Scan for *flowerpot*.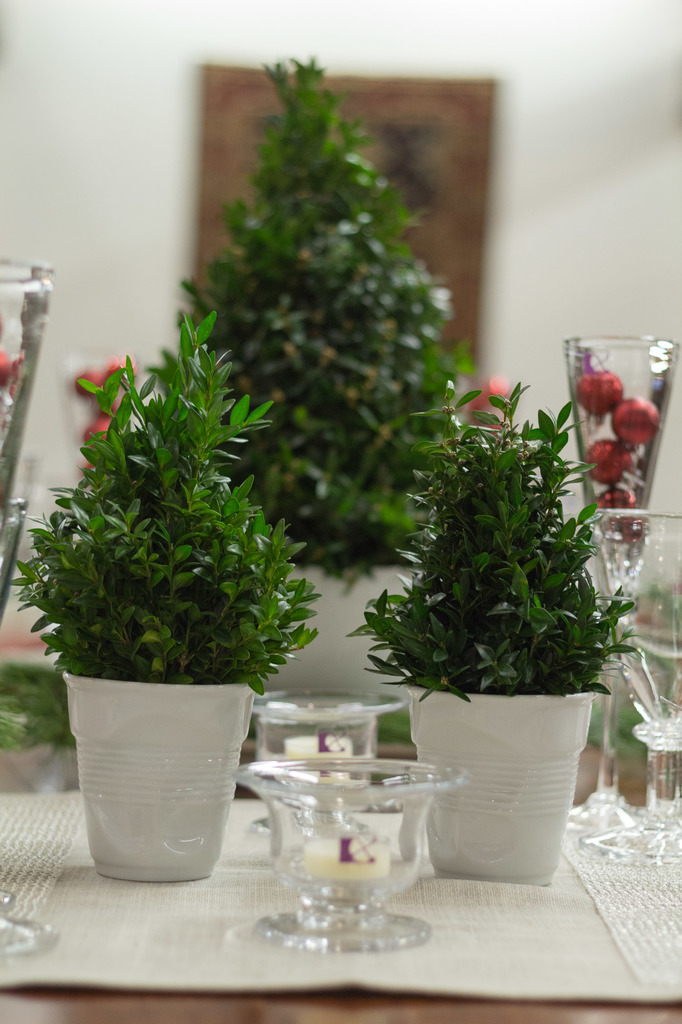
Scan result: <bbox>404, 689, 600, 883</bbox>.
